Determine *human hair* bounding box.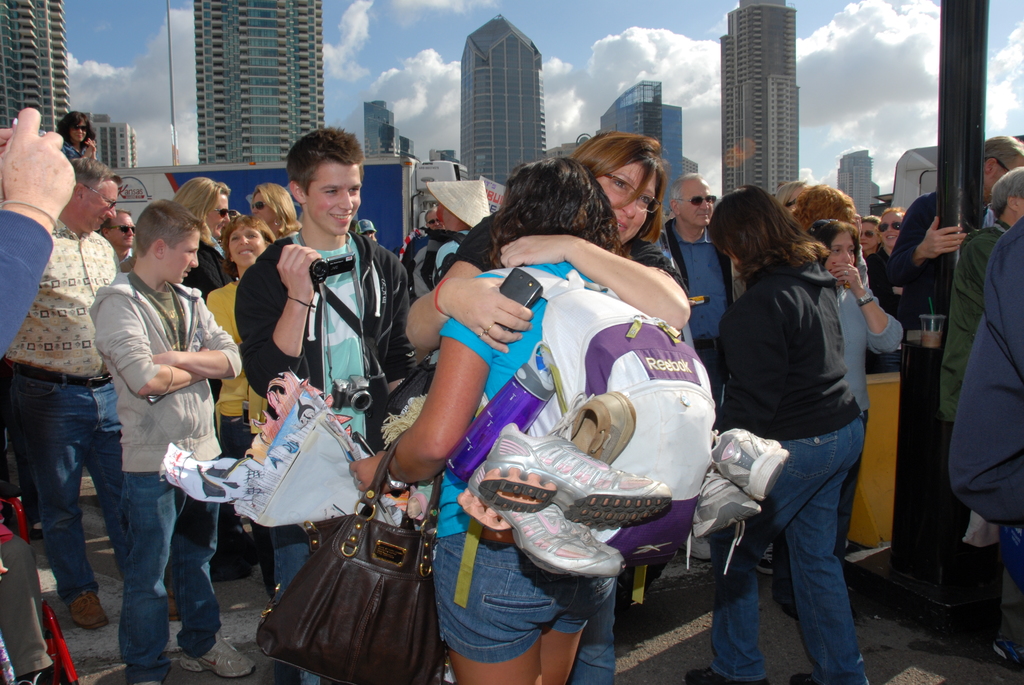
Determined: crop(568, 127, 673, 246).
